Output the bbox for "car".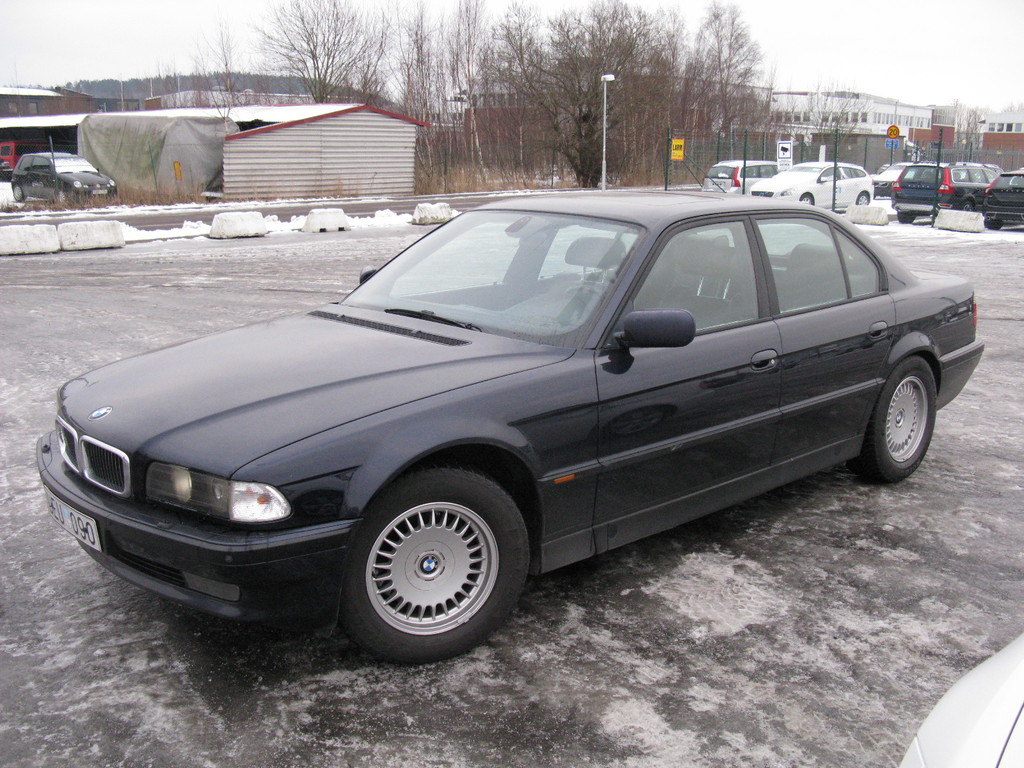
bbox(31, 191, 964, 656).
